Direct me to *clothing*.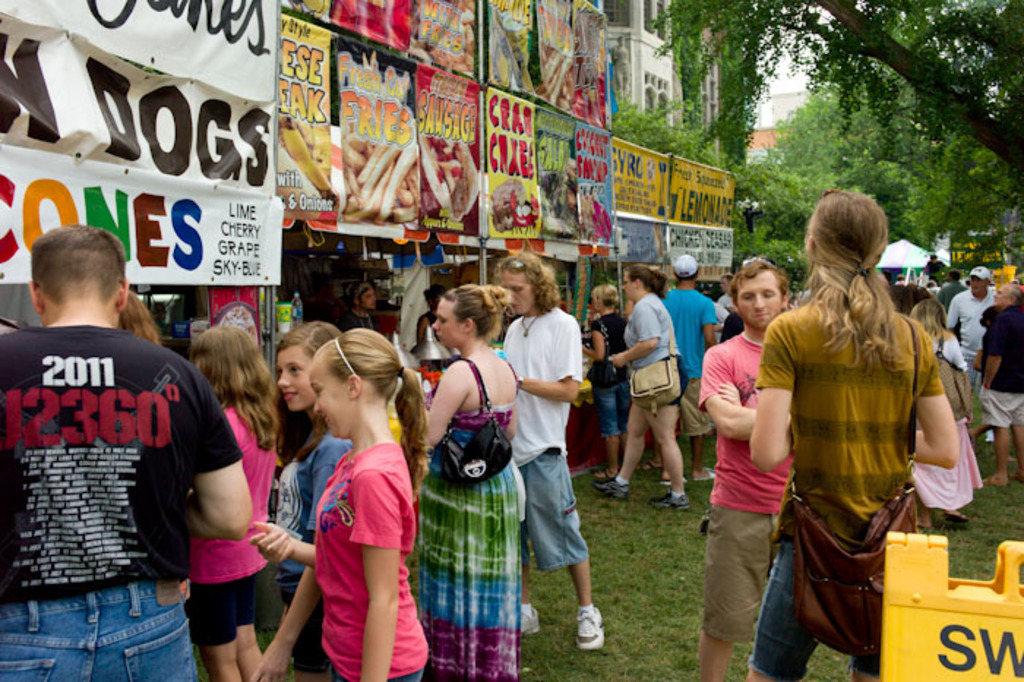
Direction: <bbox>623, 290, 685, 404</bbox>.
